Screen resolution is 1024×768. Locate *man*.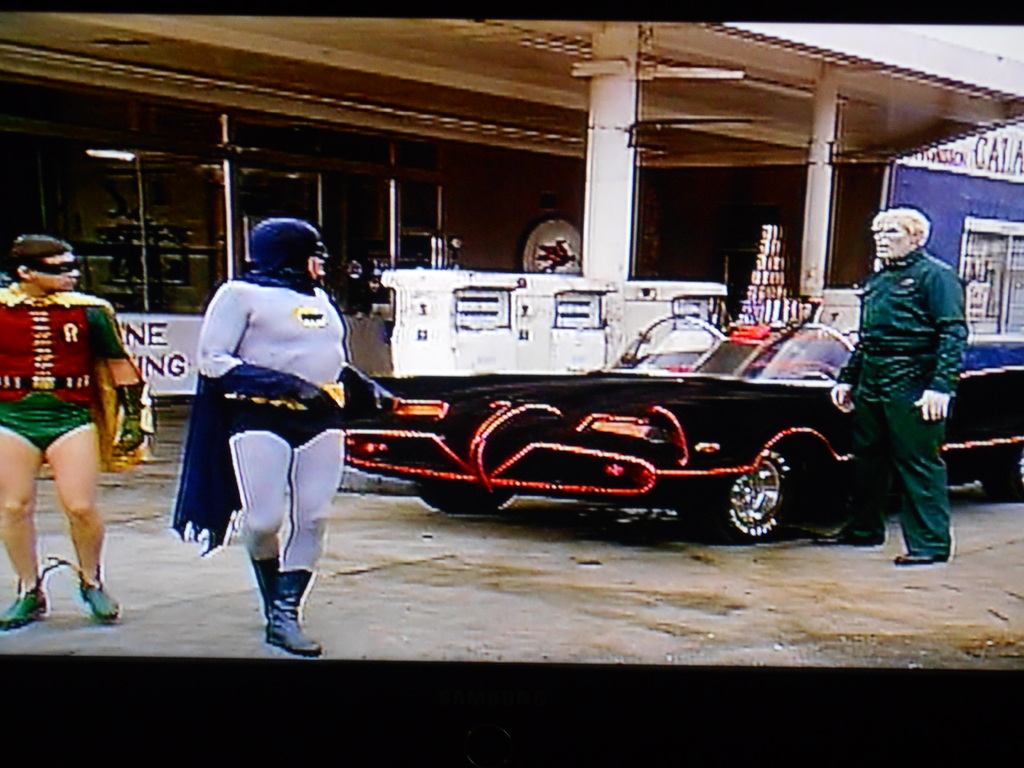
bbox=[174, 216, 402, 656].
